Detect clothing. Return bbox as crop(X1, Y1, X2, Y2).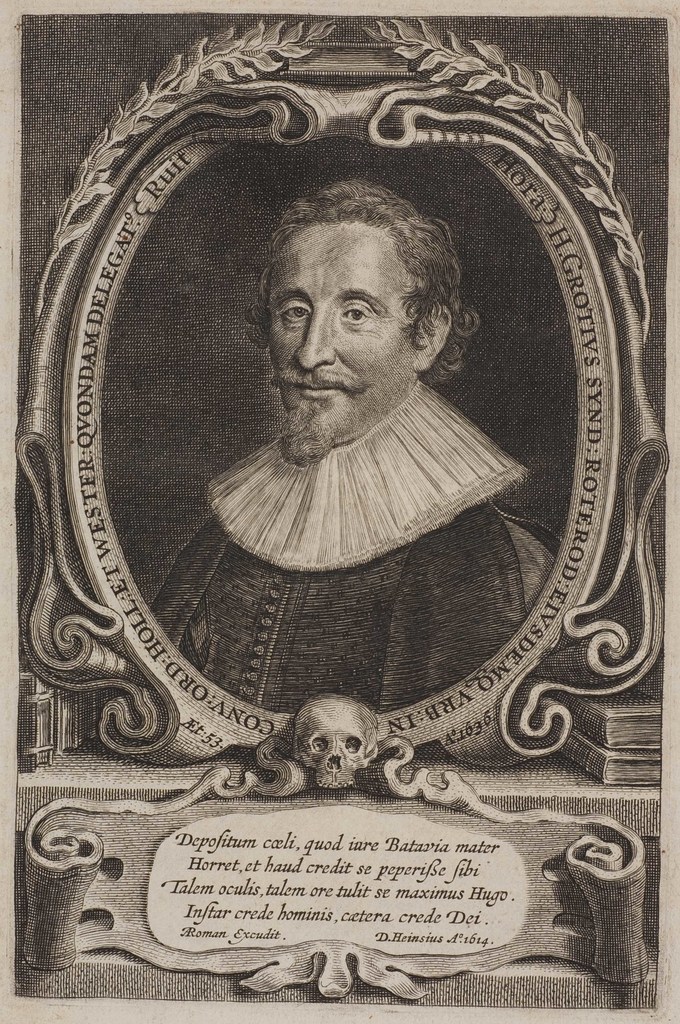
crop(150, 378, 524, 713).
